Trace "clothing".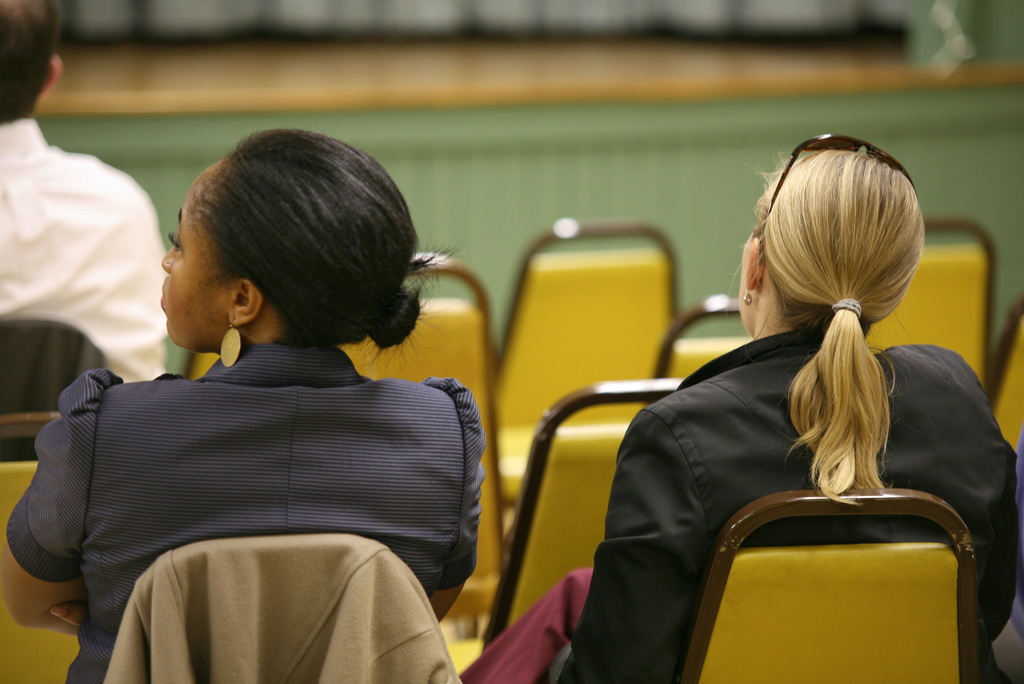
Traced to 7:344:485:683.
